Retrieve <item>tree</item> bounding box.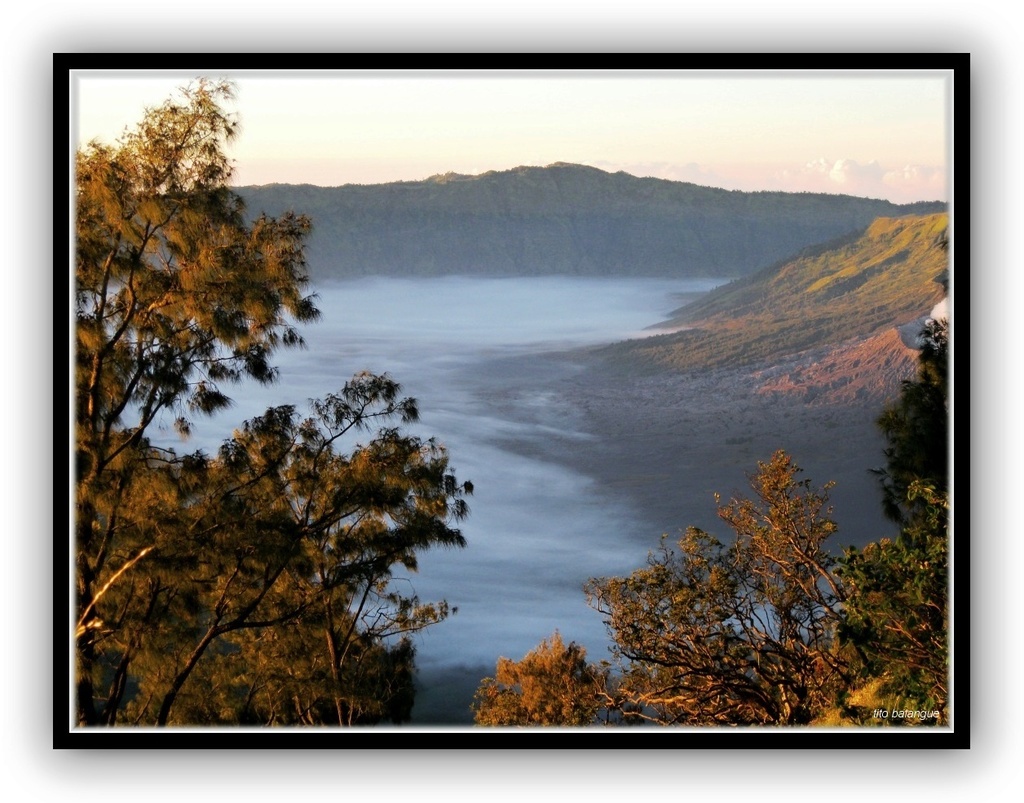
Bounding box: bbox(74, 77, 481, 724).
